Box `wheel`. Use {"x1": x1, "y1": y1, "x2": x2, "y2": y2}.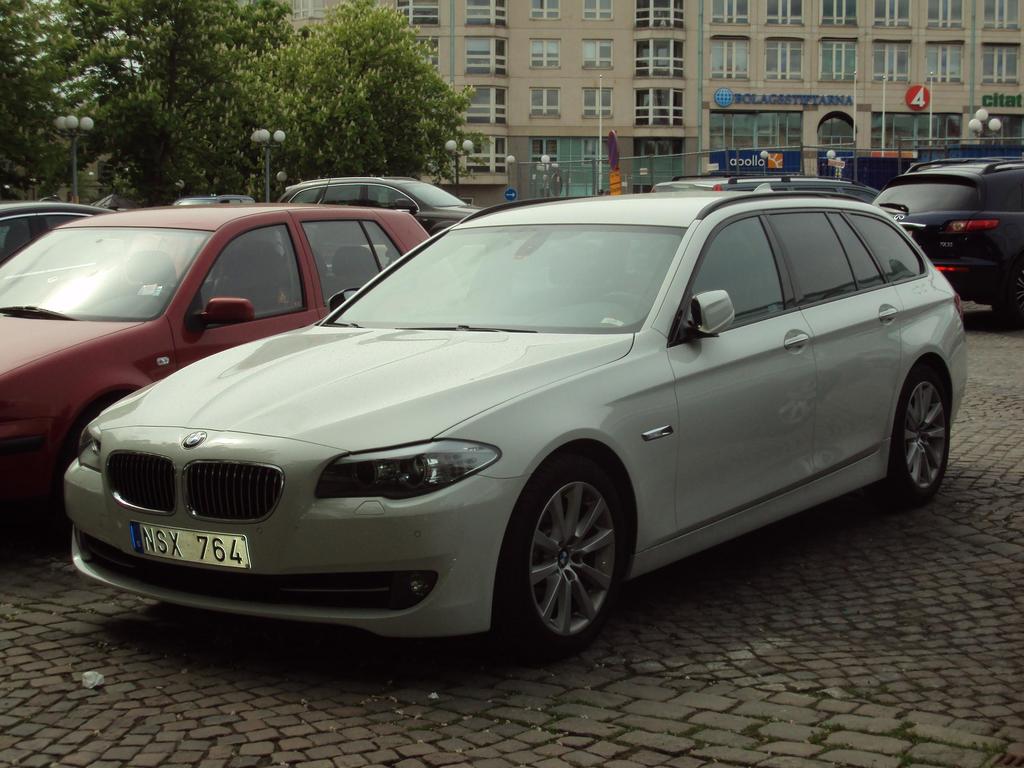
{"x1": 988, "y1": 305, "x2": 1019, "y2": 318}.
